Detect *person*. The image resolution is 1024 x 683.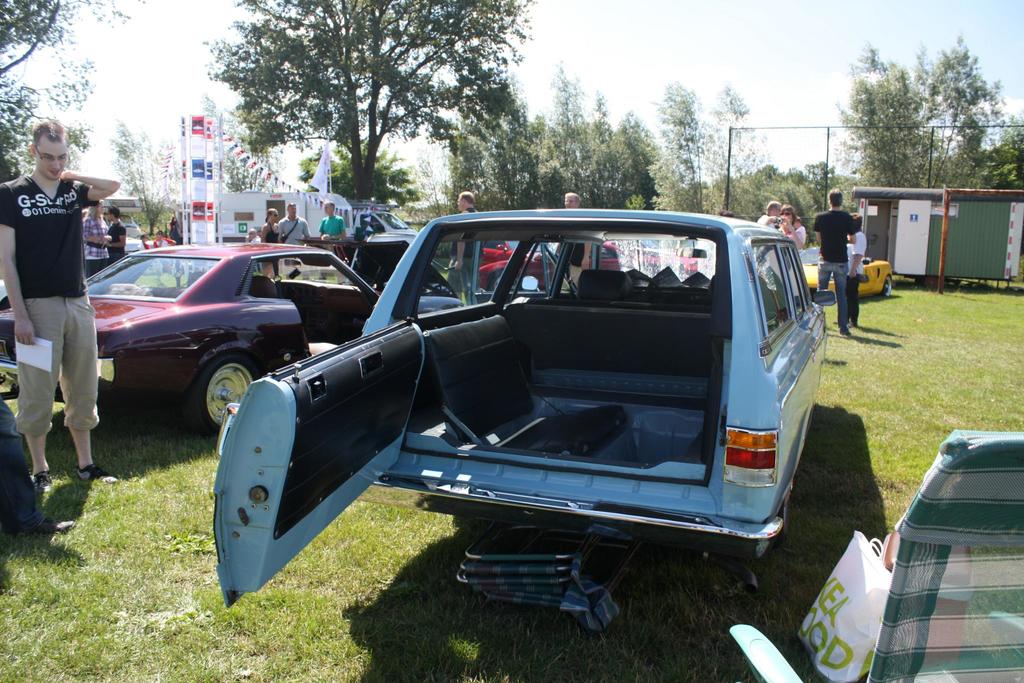
756, 200, 778, 226.
